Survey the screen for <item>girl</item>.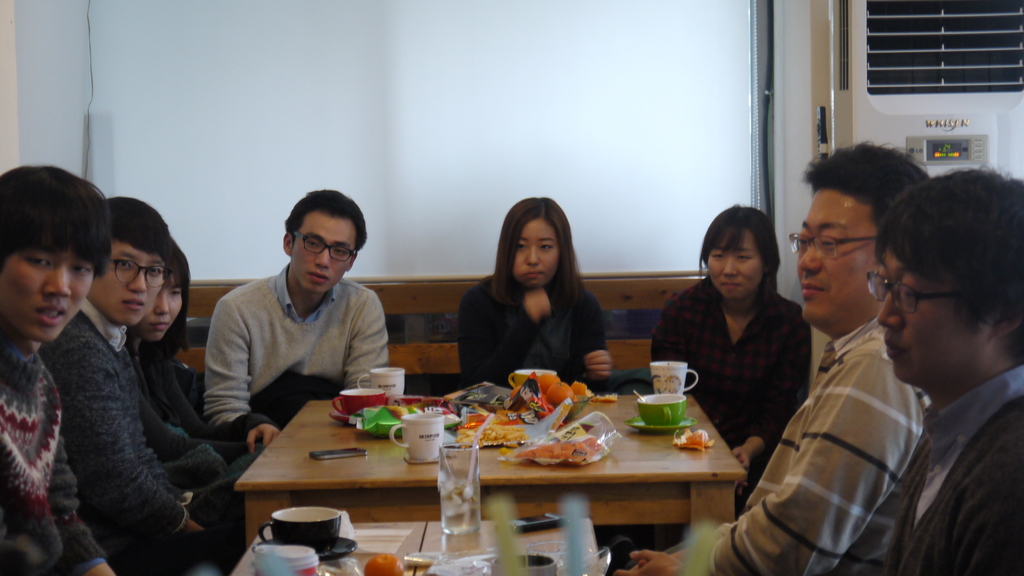
Survey found: box=[650, 202, 811, 509].
